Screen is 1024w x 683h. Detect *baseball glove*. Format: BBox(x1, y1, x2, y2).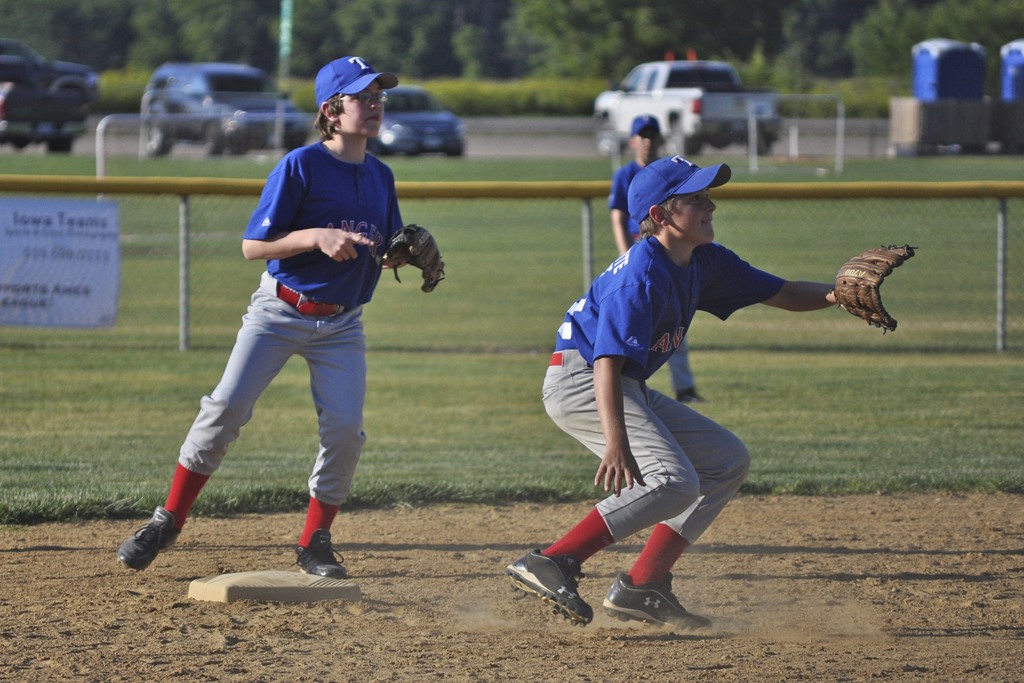
BBox(376, 222, 448, 293).
